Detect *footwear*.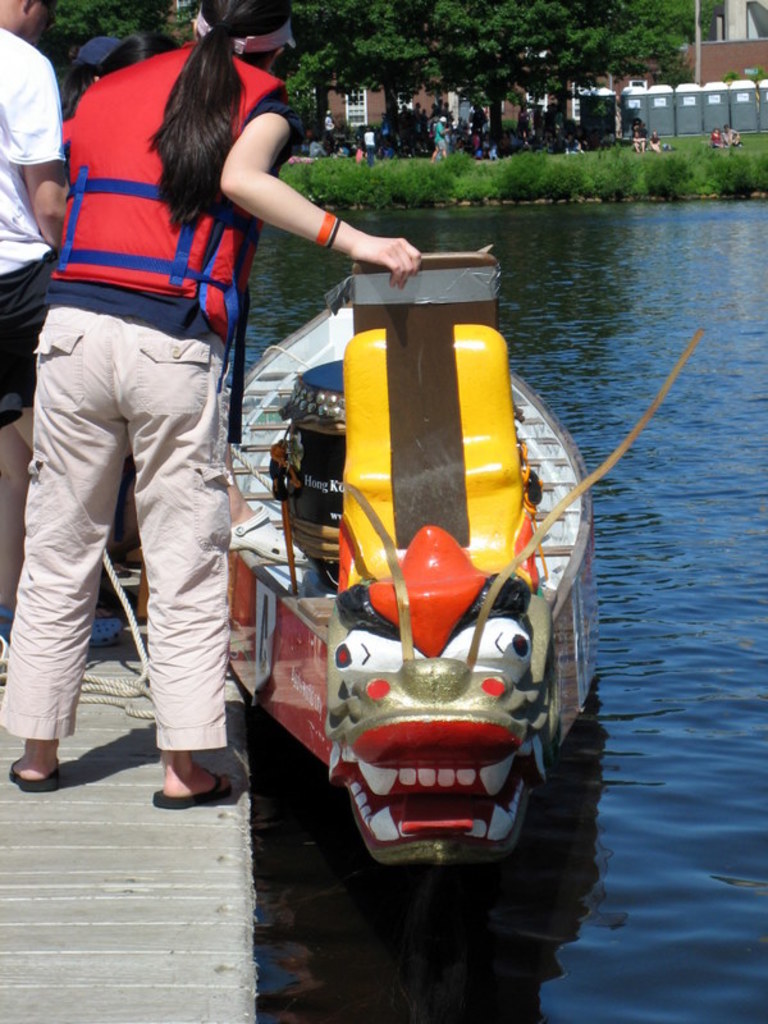
Detected at locate(145, 744, 224, 815).
